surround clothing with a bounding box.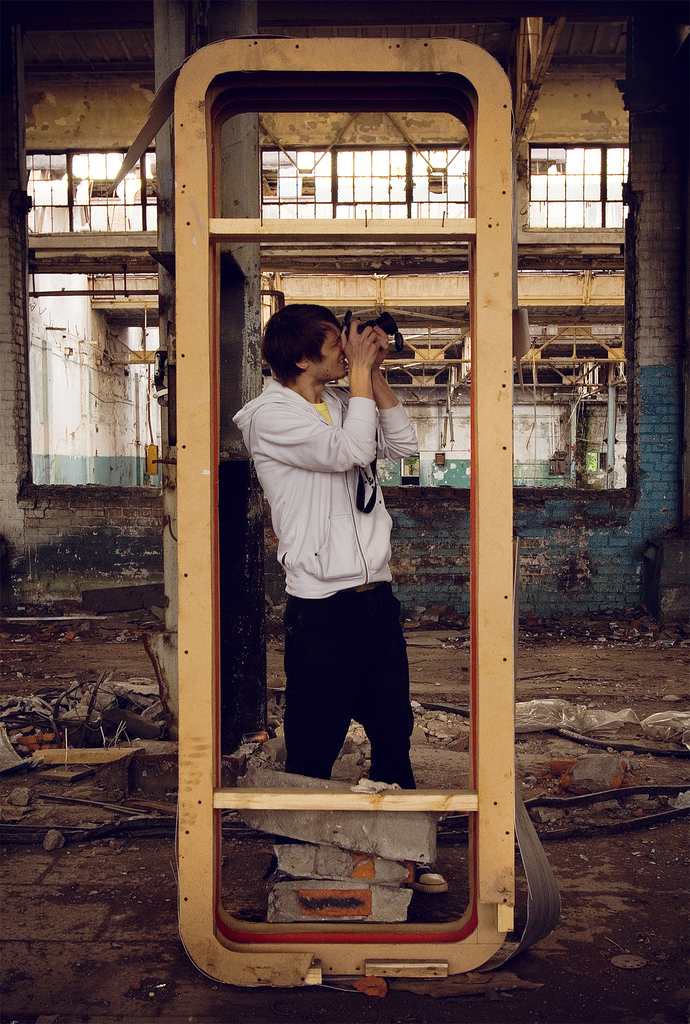
detection(232, 380, 424, 790).
